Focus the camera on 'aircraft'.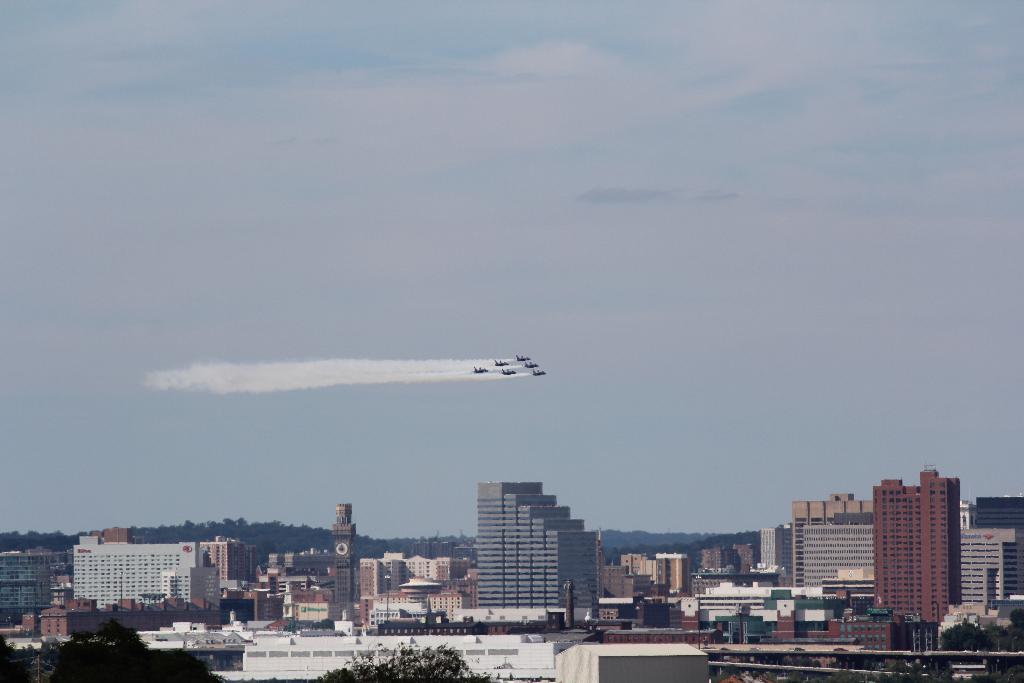
Focus region: left=525, top=360, right=541, bottom=366.
